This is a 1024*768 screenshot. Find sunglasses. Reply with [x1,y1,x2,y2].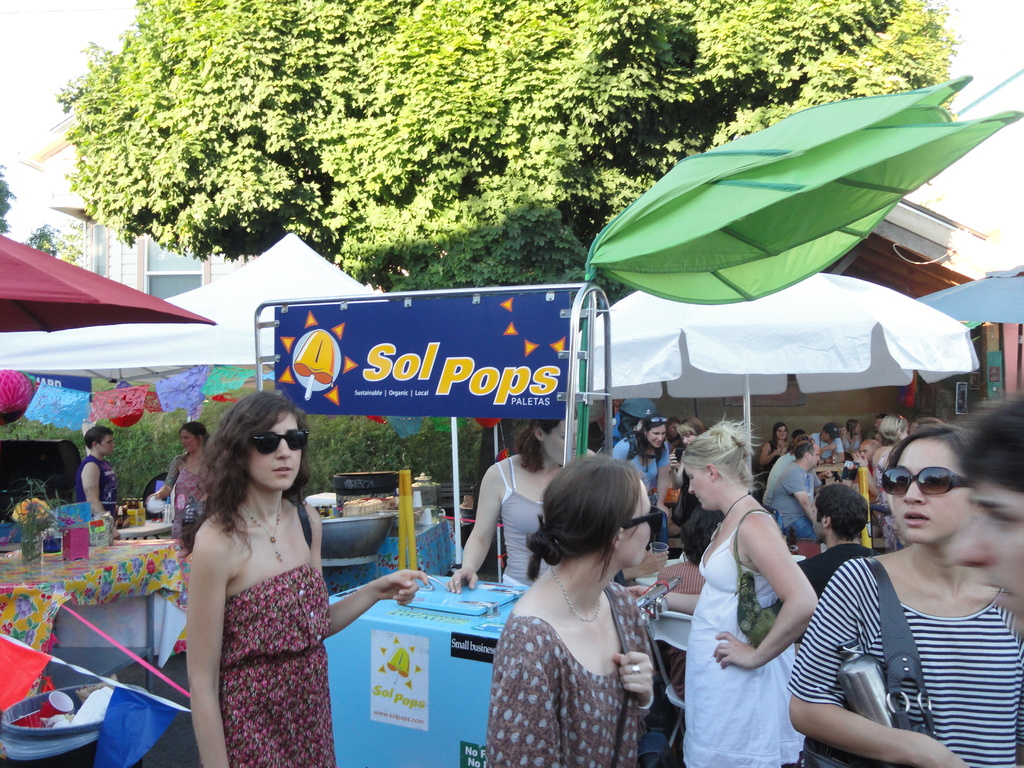
[250,430,310,455].
